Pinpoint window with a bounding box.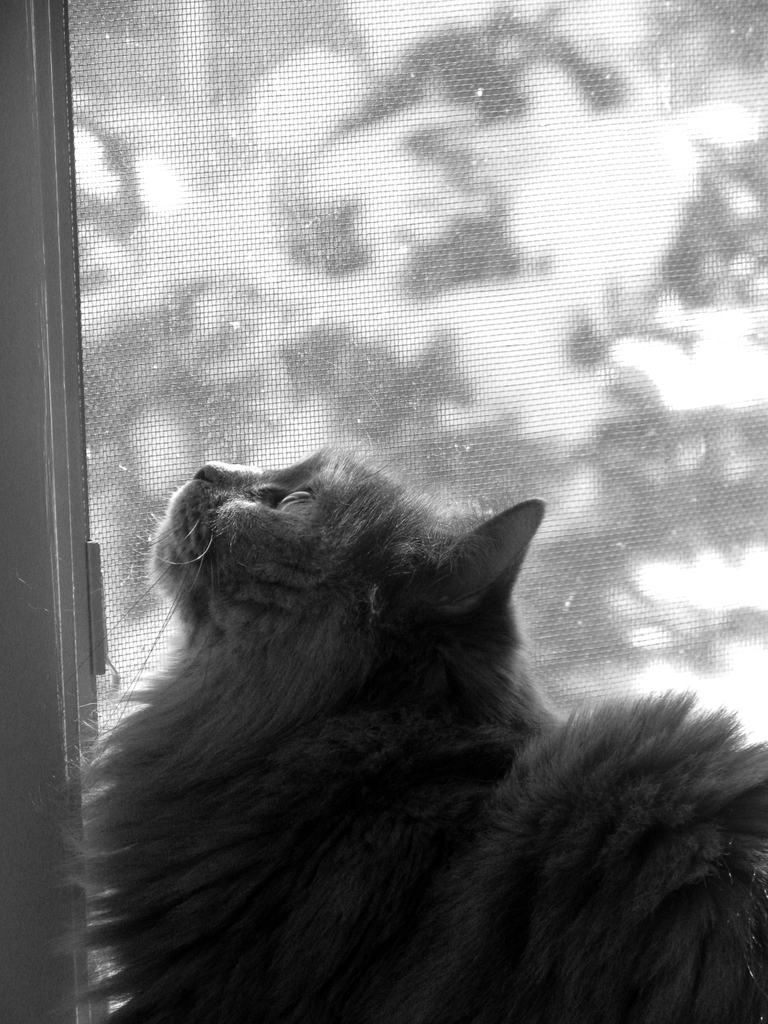
(65,0,767,758).
